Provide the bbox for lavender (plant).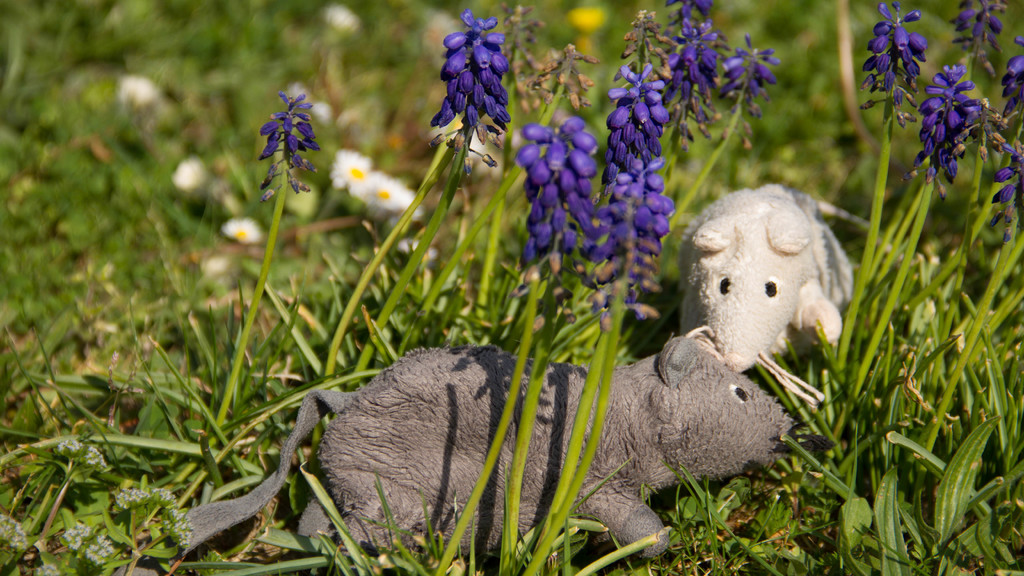
[909, 70, 989, 198].
